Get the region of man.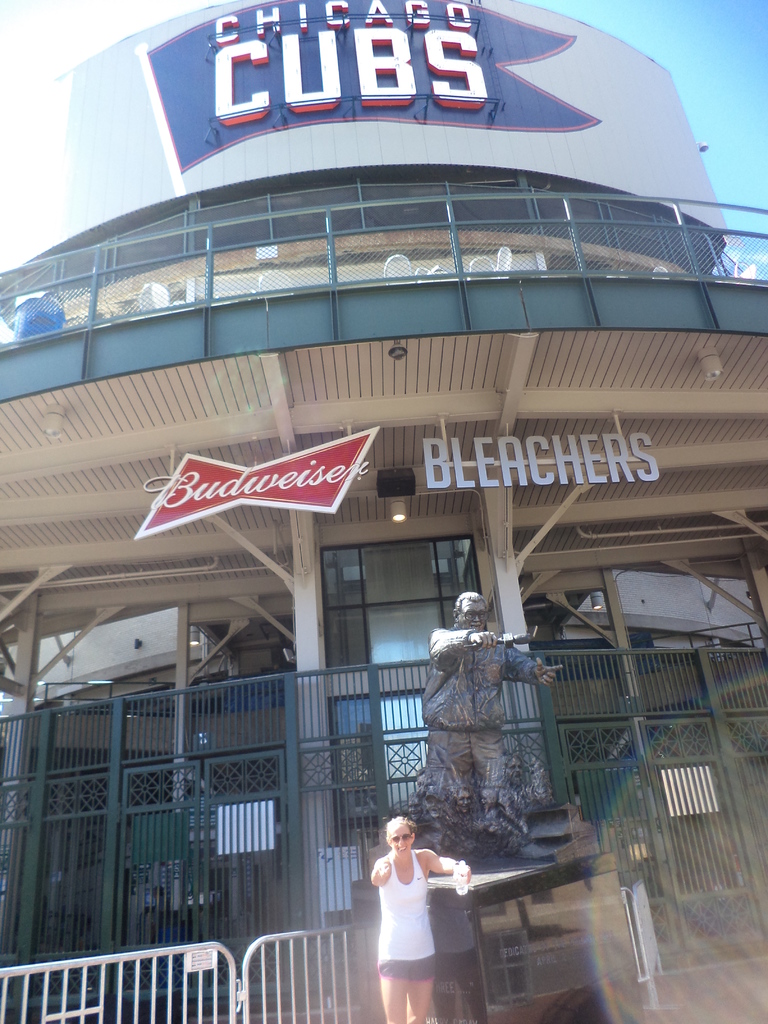
select_region(420, 589, 564, 813).
